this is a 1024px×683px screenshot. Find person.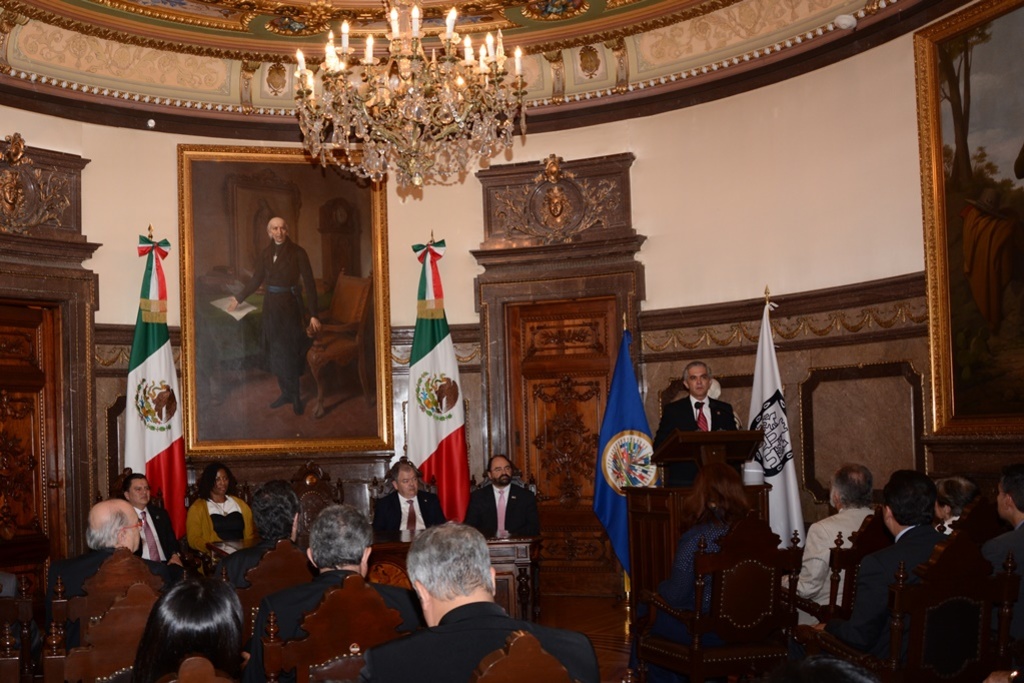
Bounding box: left=371, top=459, right=447, bottom=540.
